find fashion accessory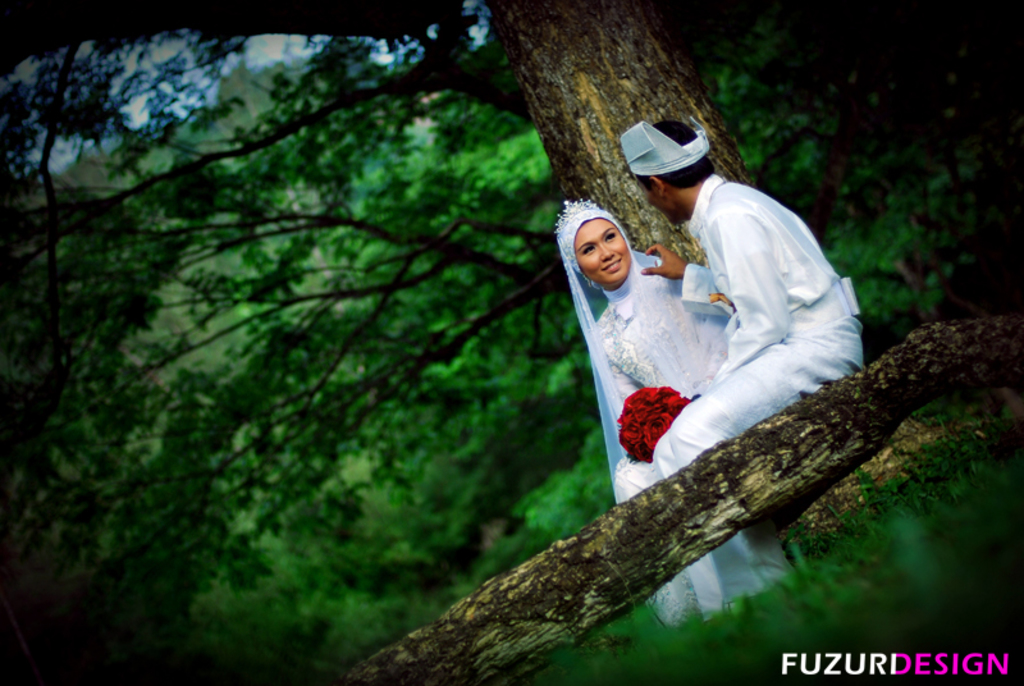
[553, 197, 643, 479]
